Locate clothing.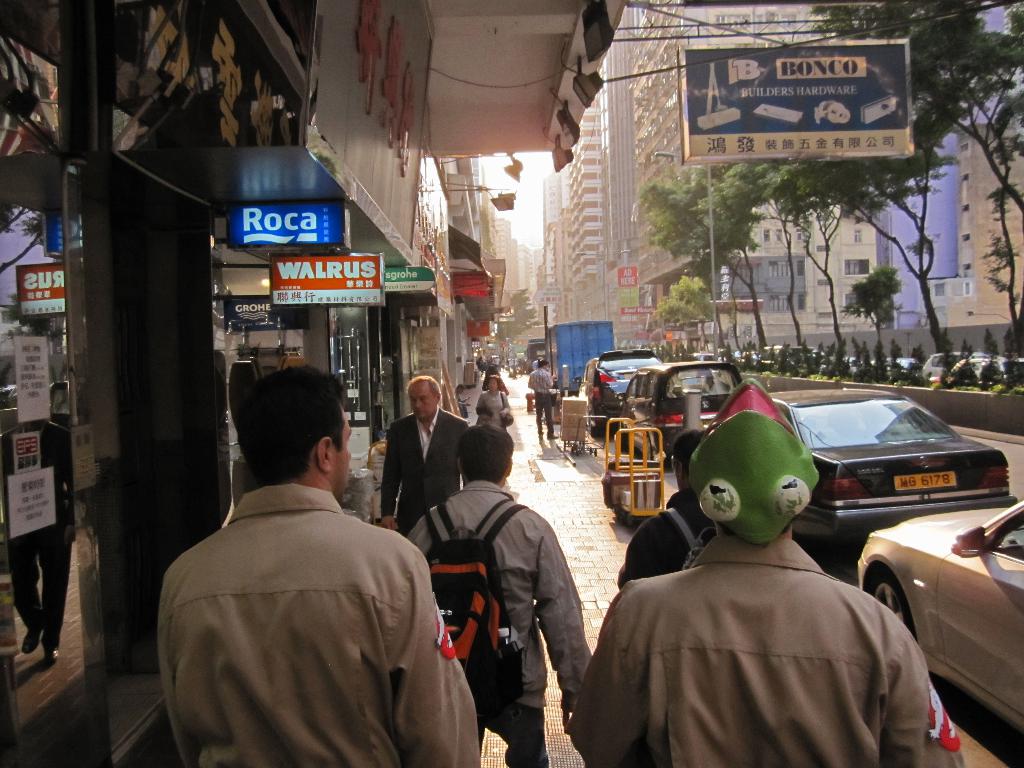
Bounding box: (left=474, top=388, right=509, bottom=433).
